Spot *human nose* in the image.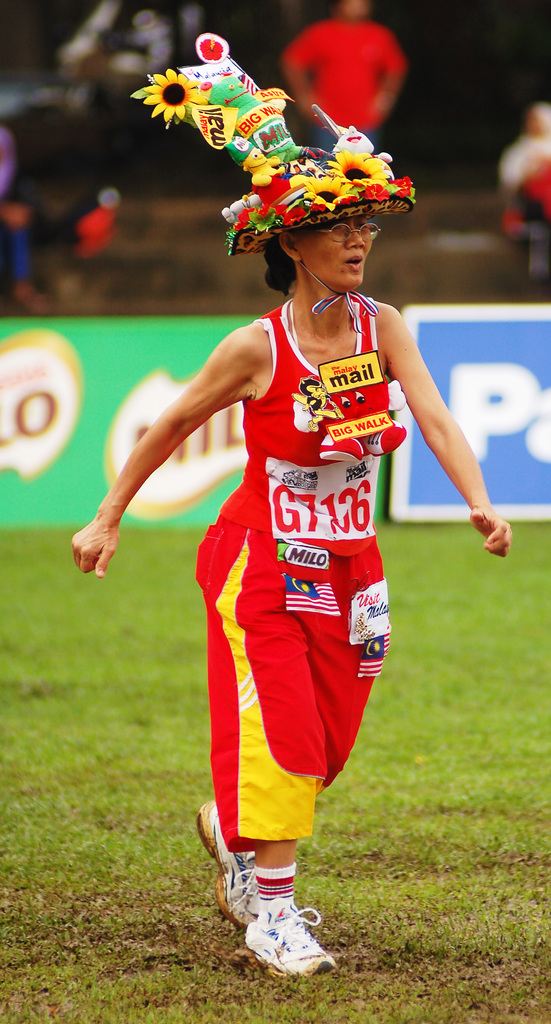
*human nose* found at left=345, top=221, right=369, bottom=250.
